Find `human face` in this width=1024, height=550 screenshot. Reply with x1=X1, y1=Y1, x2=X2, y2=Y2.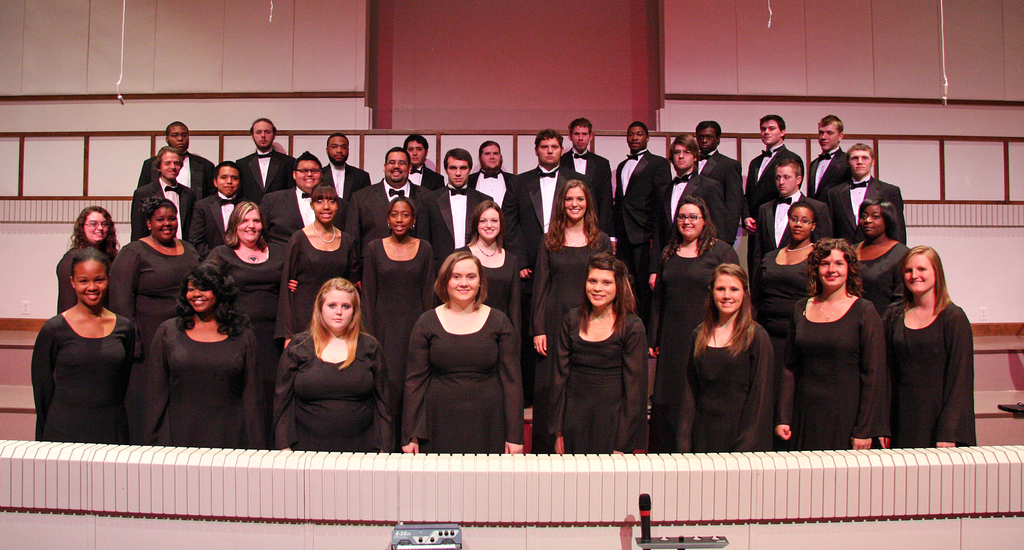
x1=216, y1=164, x2=243, y2=198.
